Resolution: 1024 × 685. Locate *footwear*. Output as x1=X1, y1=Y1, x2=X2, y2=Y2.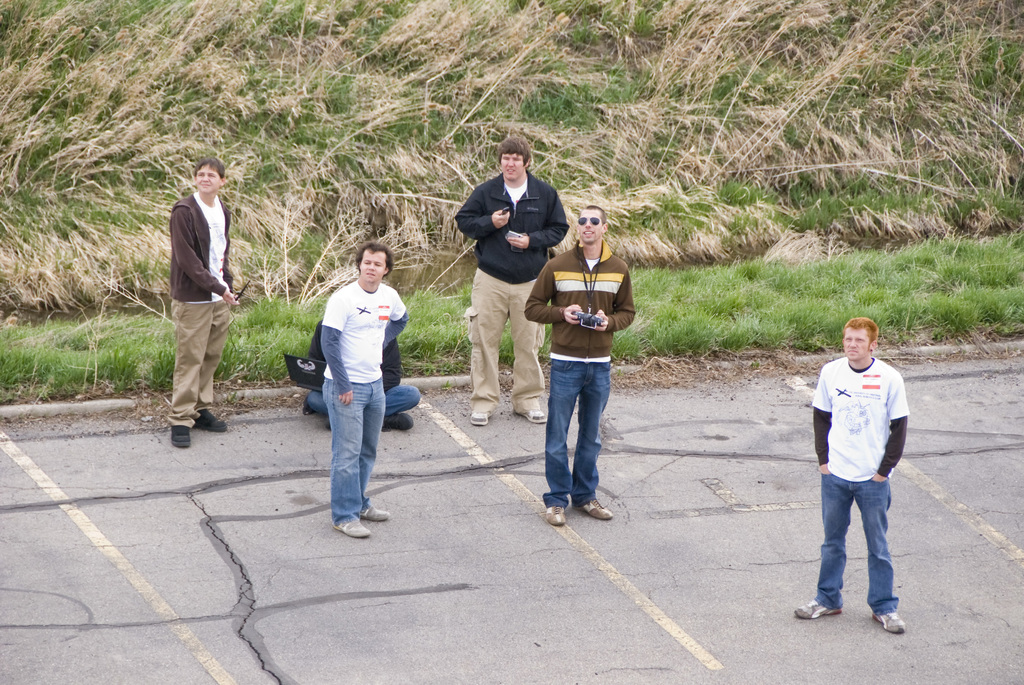
x1=581, y1=498, x2=614, y2=523.
